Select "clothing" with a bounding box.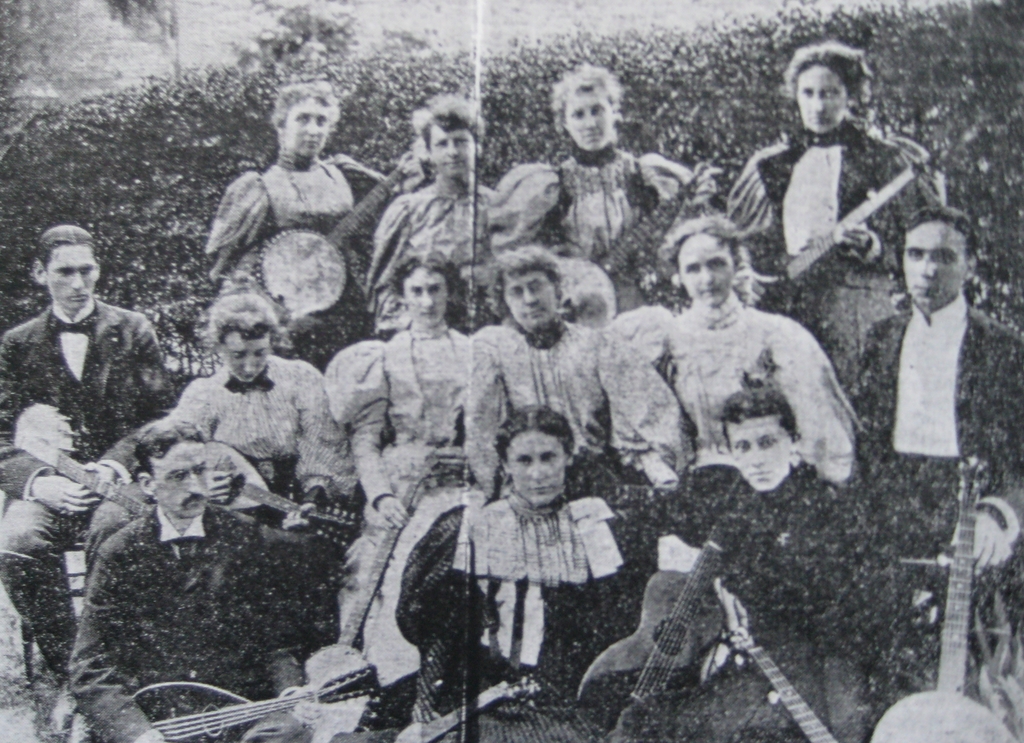
(x1=846, y1=288, x2=1023, y2=653).
